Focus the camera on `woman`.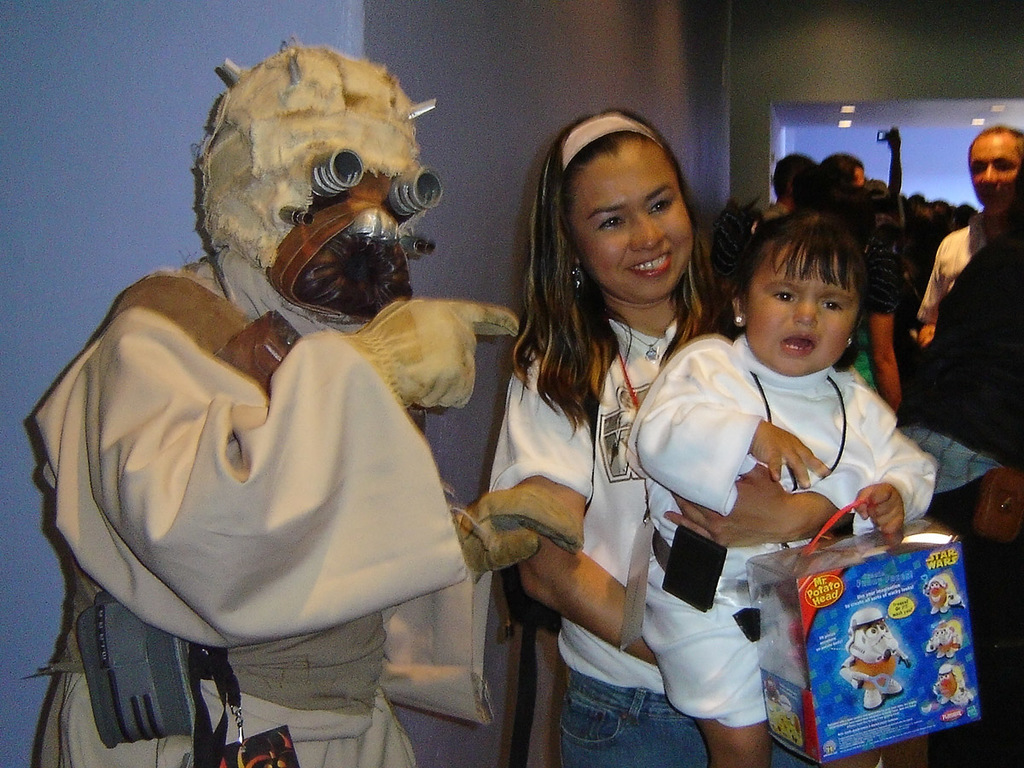
Focus region: (469,129,760,767).
